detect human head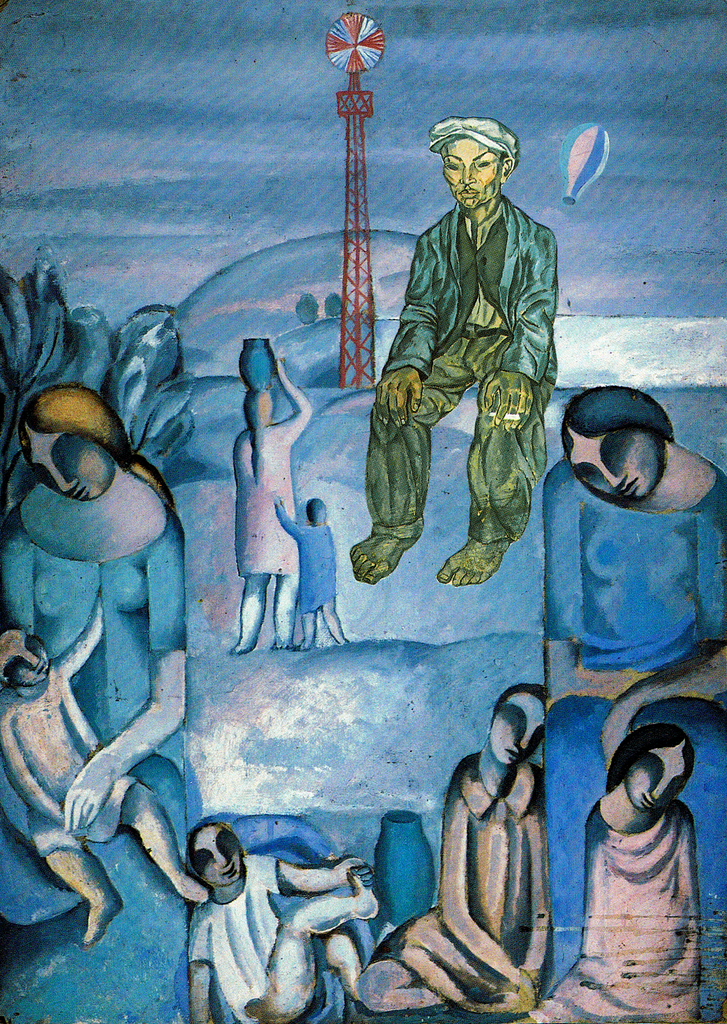
484/684/544/769
